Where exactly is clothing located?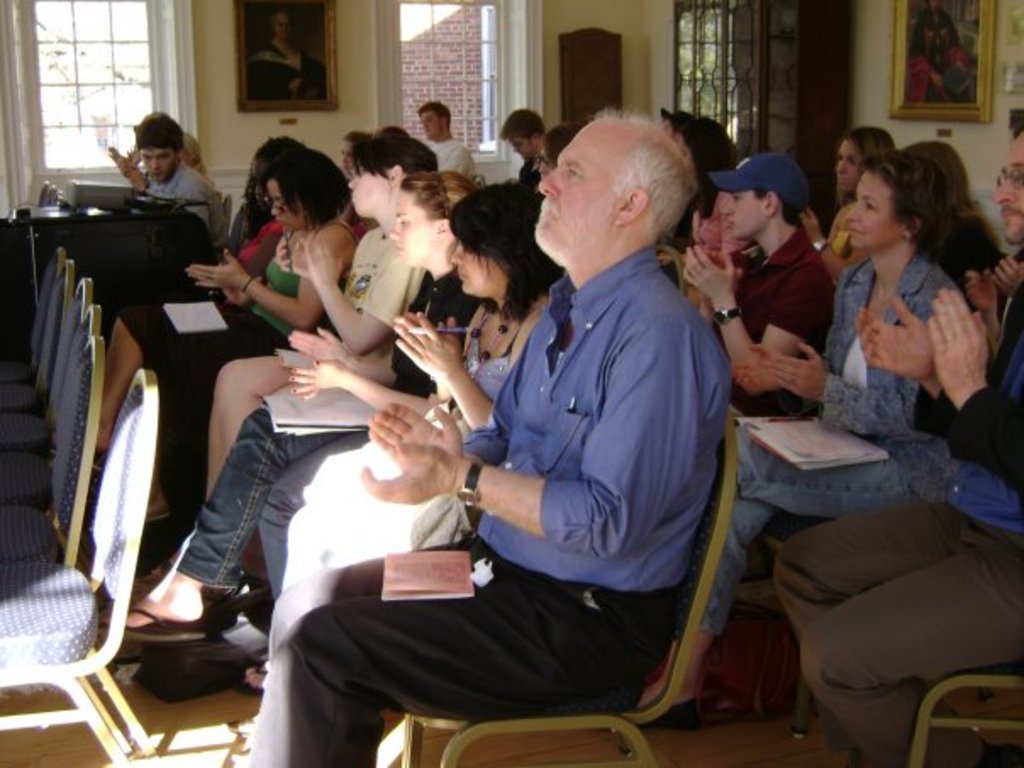
Its bounding box is Rect(737, 232, 827, 344).
